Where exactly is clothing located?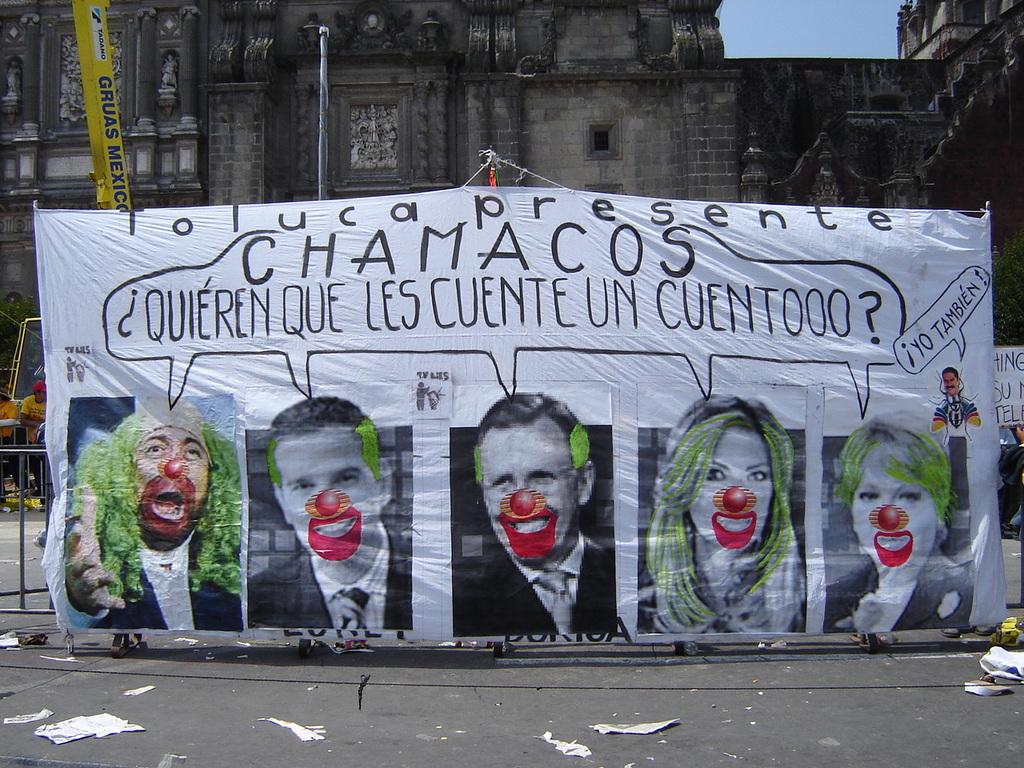
Its bounding box is 20 394 50 486.
